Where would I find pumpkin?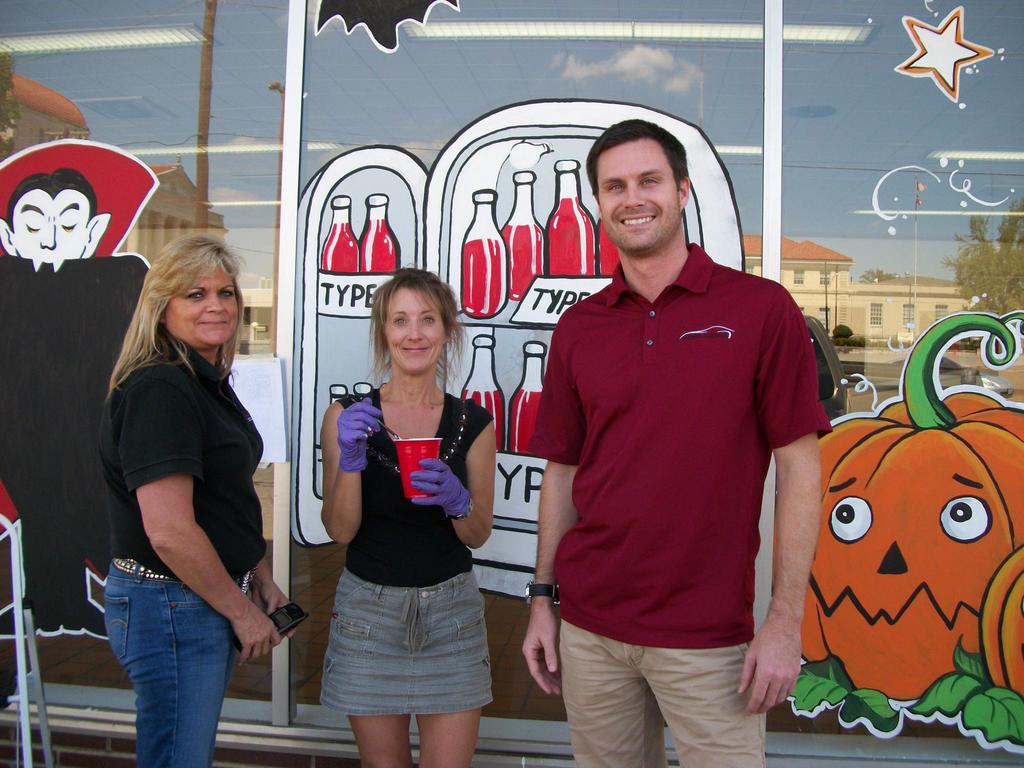
At (left=770, top=310, right=1023, bottom=701).
